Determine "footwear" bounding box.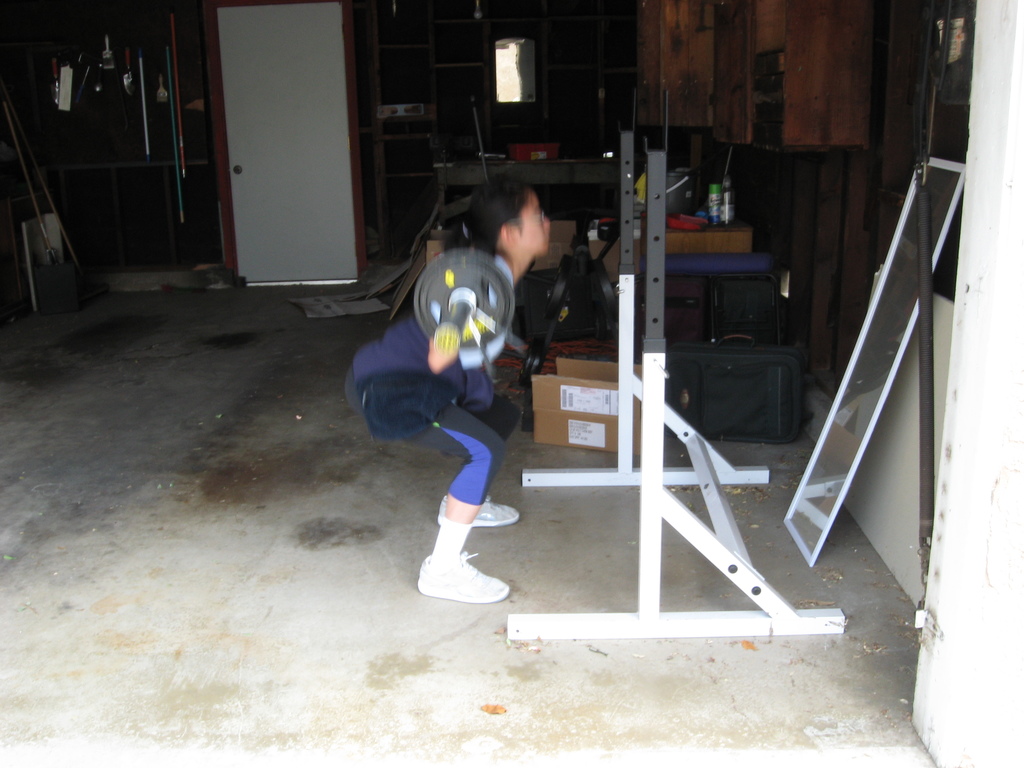
Determined: x1=440, y1=500, x2=524, y2=529.
